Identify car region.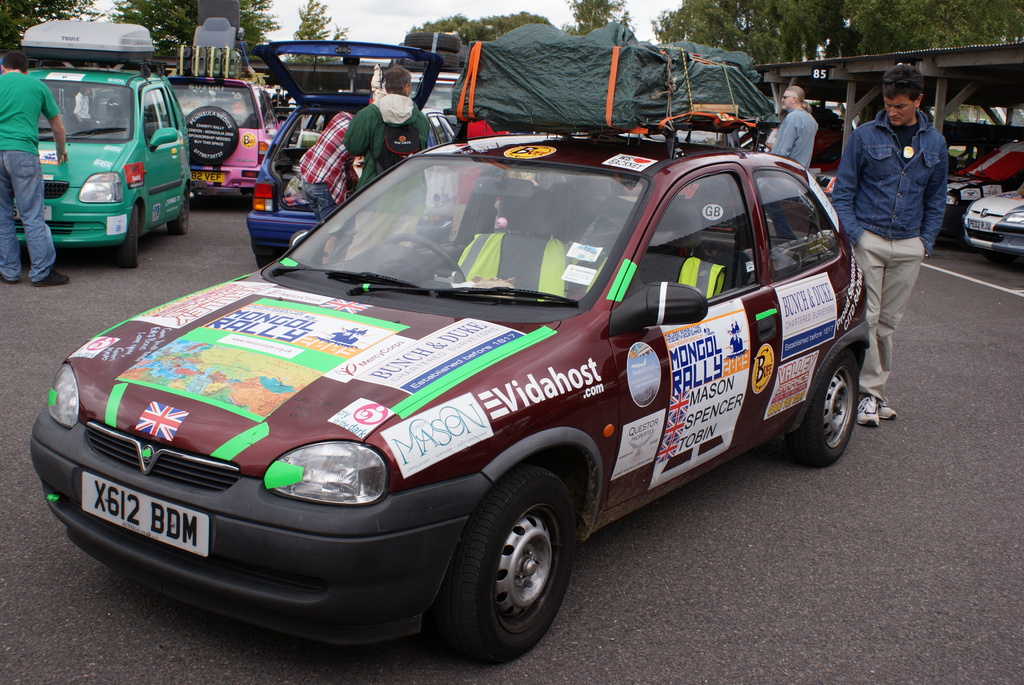
Region: [965, 173, 1023, 270].
